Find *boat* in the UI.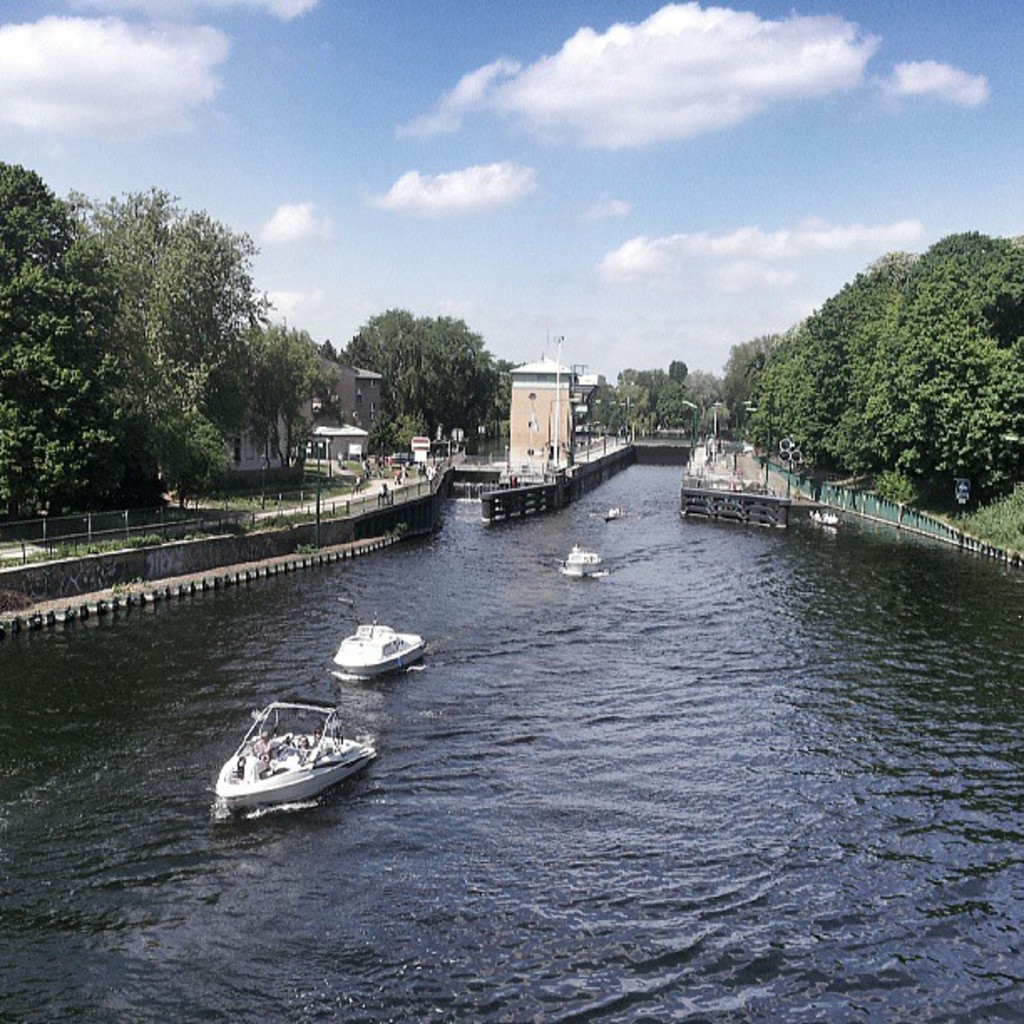
UI element at select_region(812, 515, 835, 519).
